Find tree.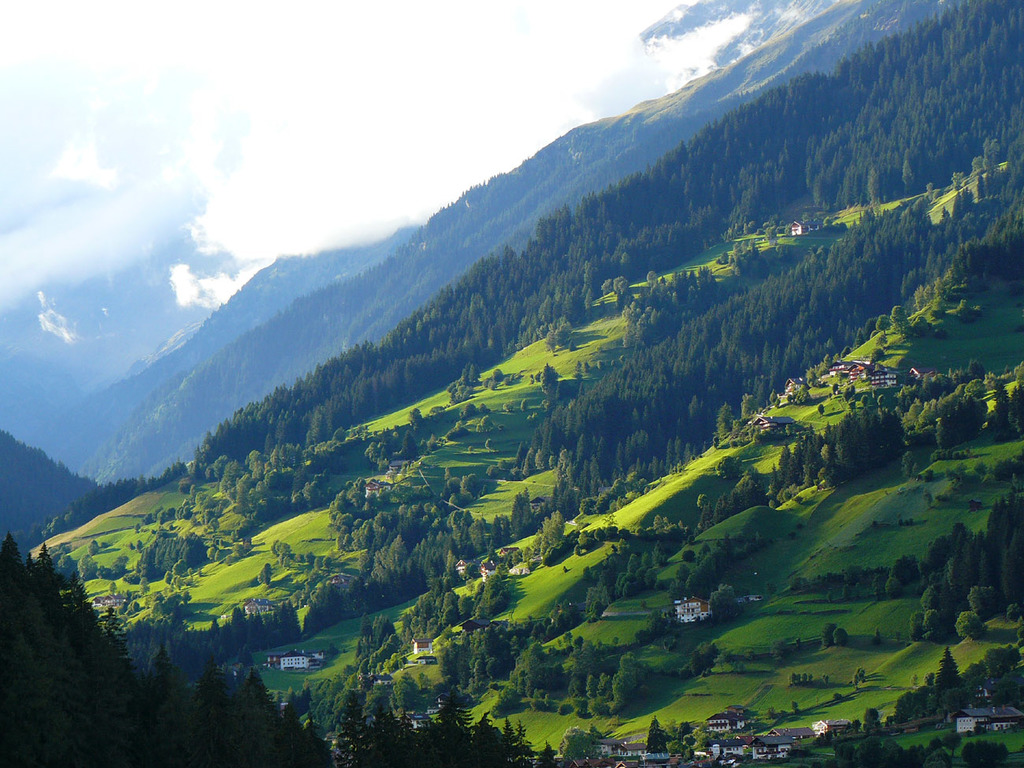
406:529:432:567.
